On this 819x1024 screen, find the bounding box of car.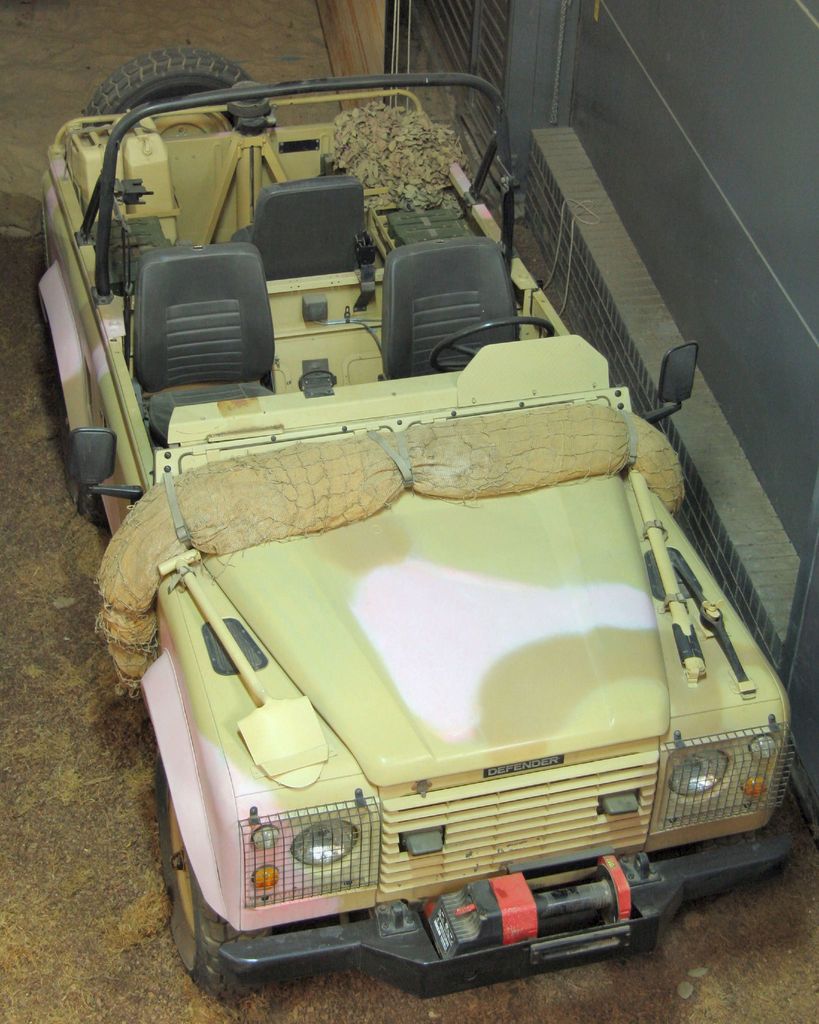
Bounding box: x1=19, y1=38, x2=809, y2=991.
